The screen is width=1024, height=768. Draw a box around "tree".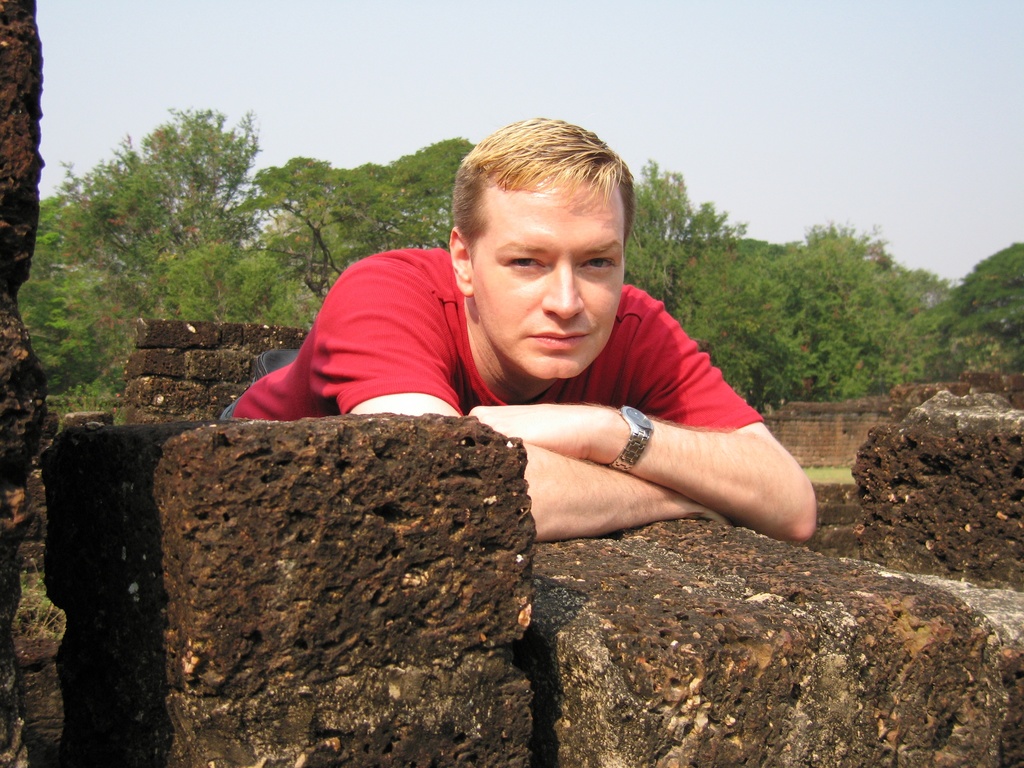
region(341, 135, 480, 246).
